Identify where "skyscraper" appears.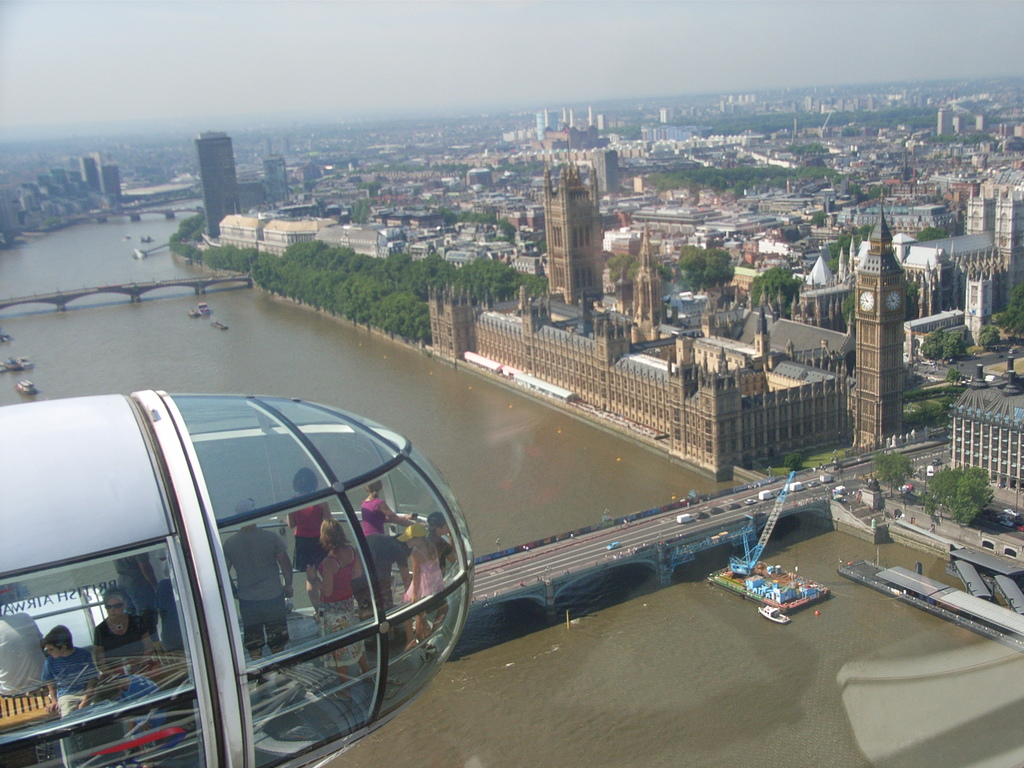
Appears at <bbox>849, 200, 909, 448</bbox>.
